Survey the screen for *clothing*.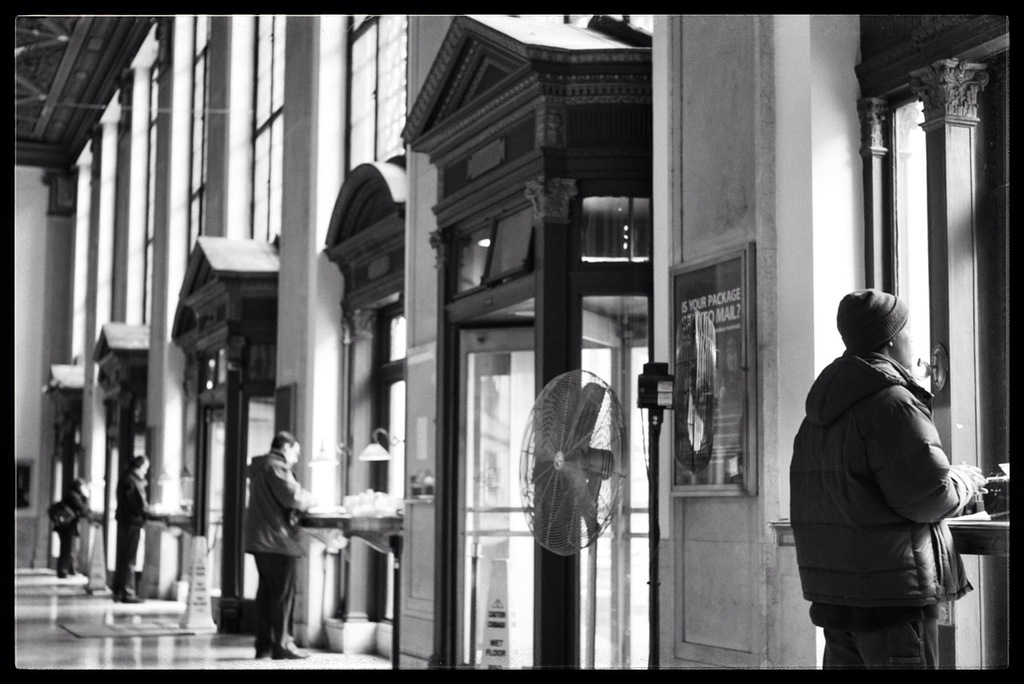
Survey found: 114:466:152:603.
